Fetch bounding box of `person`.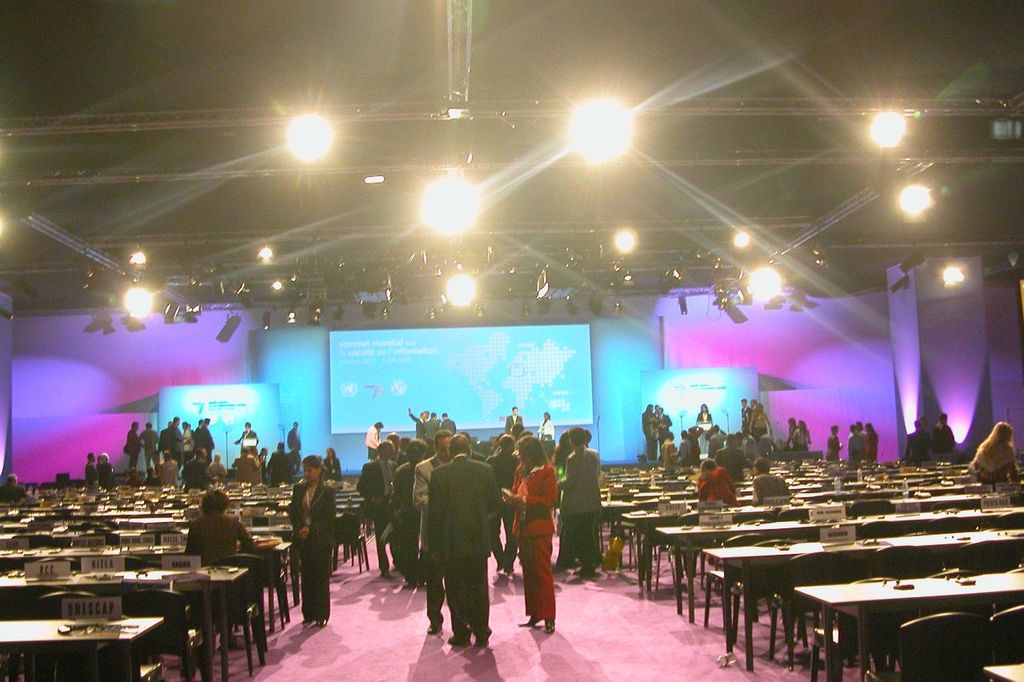
Bbox: 862 419 878 460.
